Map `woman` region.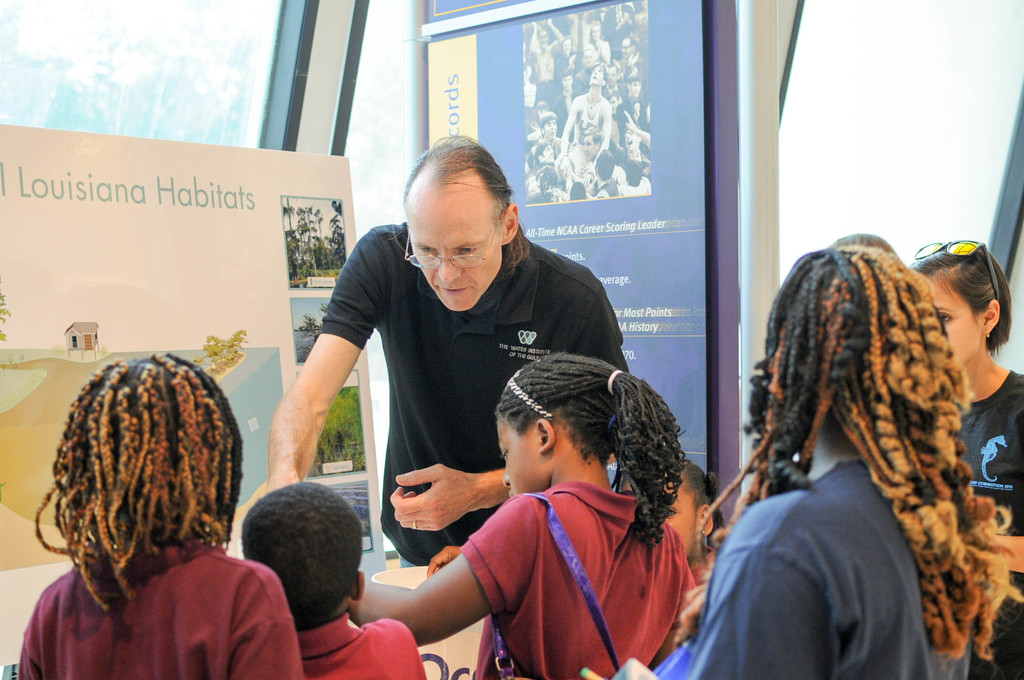
Mapped to box(554, 36, 577, 86).
